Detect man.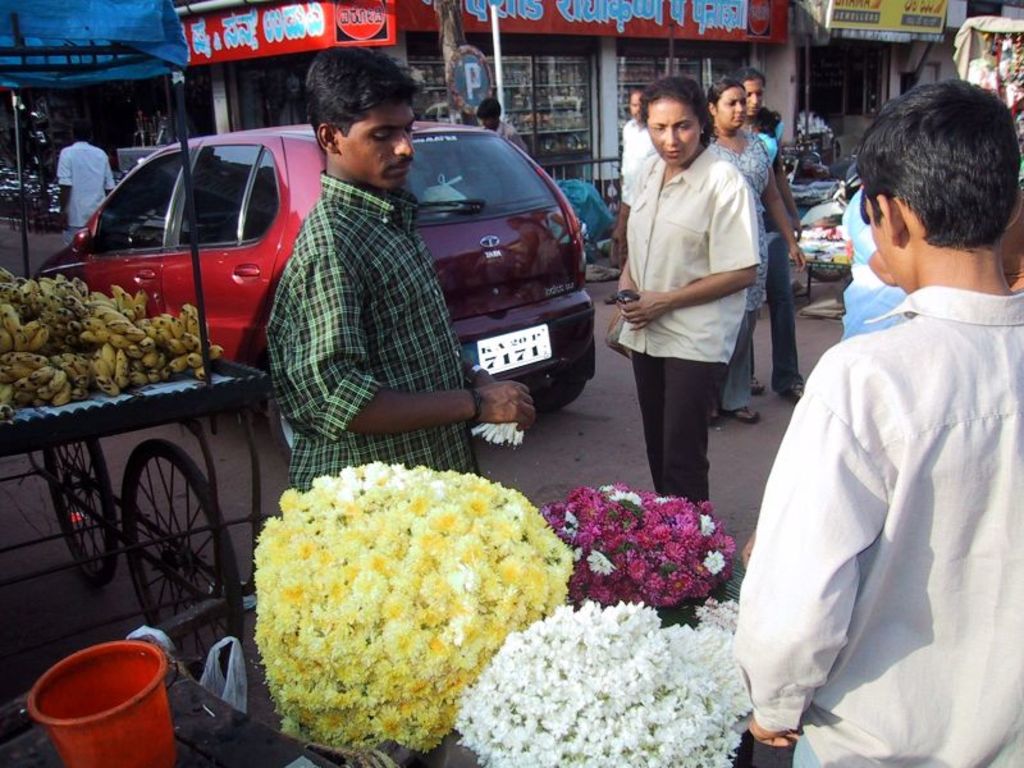
Detected at (left=599, top=91, right=660, bottom=300).
